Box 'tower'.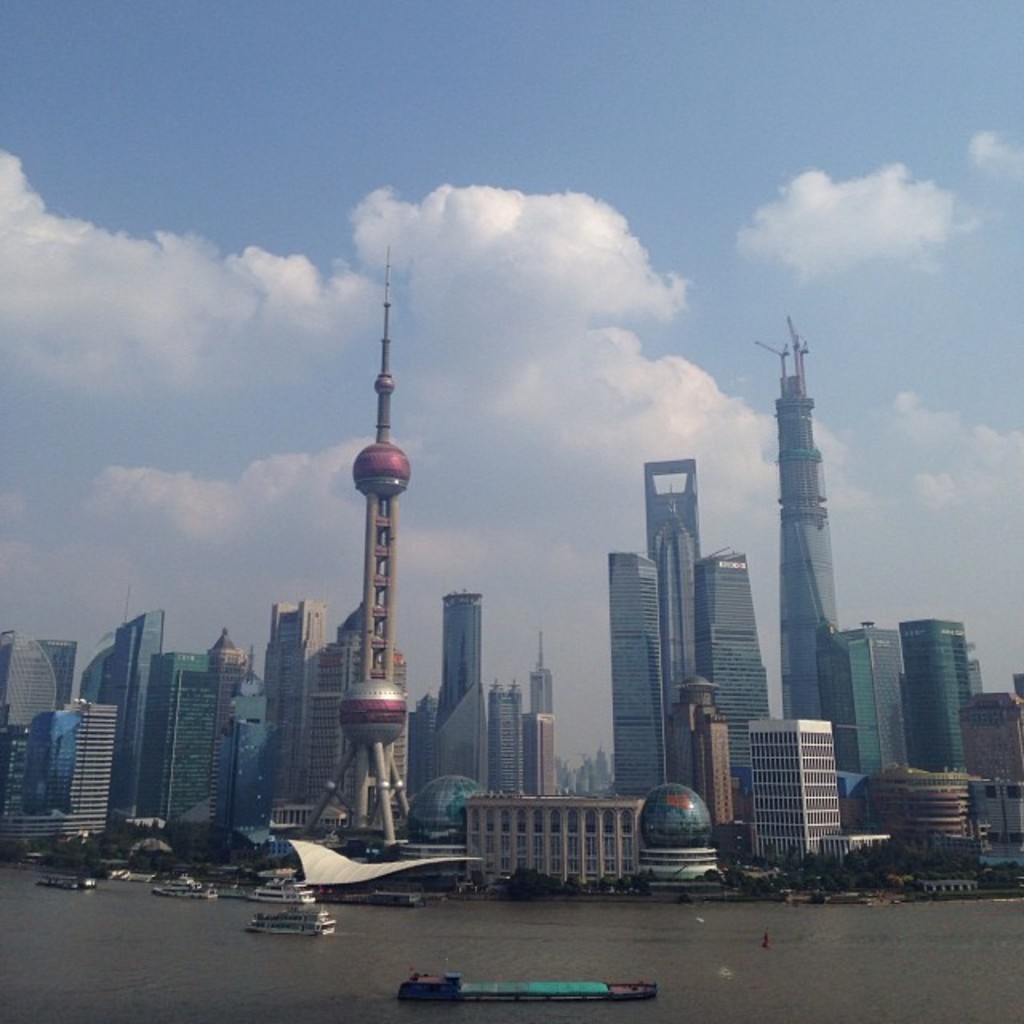
(x1=515, y1=638, x2=555, y2=797).
